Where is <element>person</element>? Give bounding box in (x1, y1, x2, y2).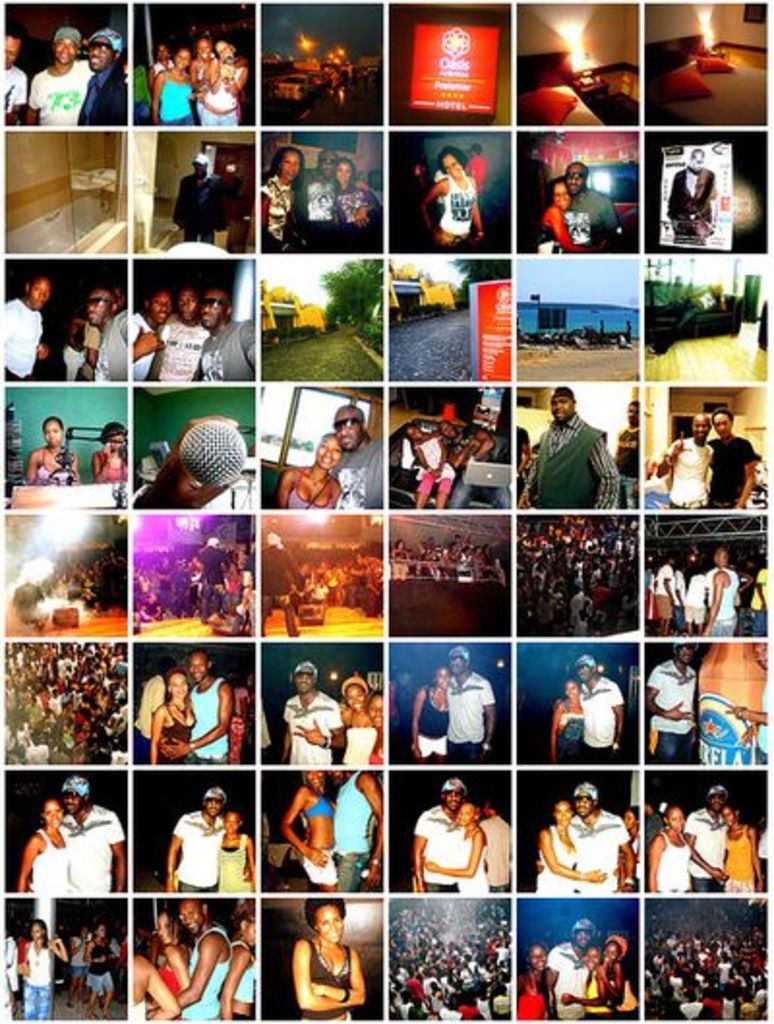
(27, 29, 99, 134).
